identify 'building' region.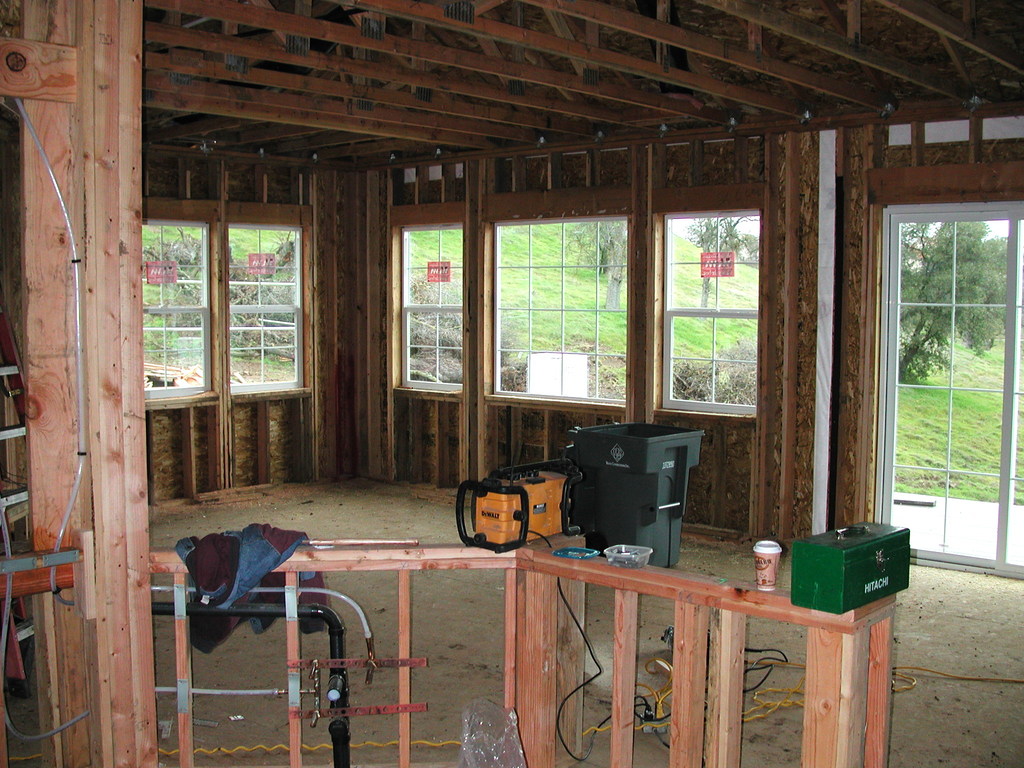
Region: region(0, 3, 1023, 767).
